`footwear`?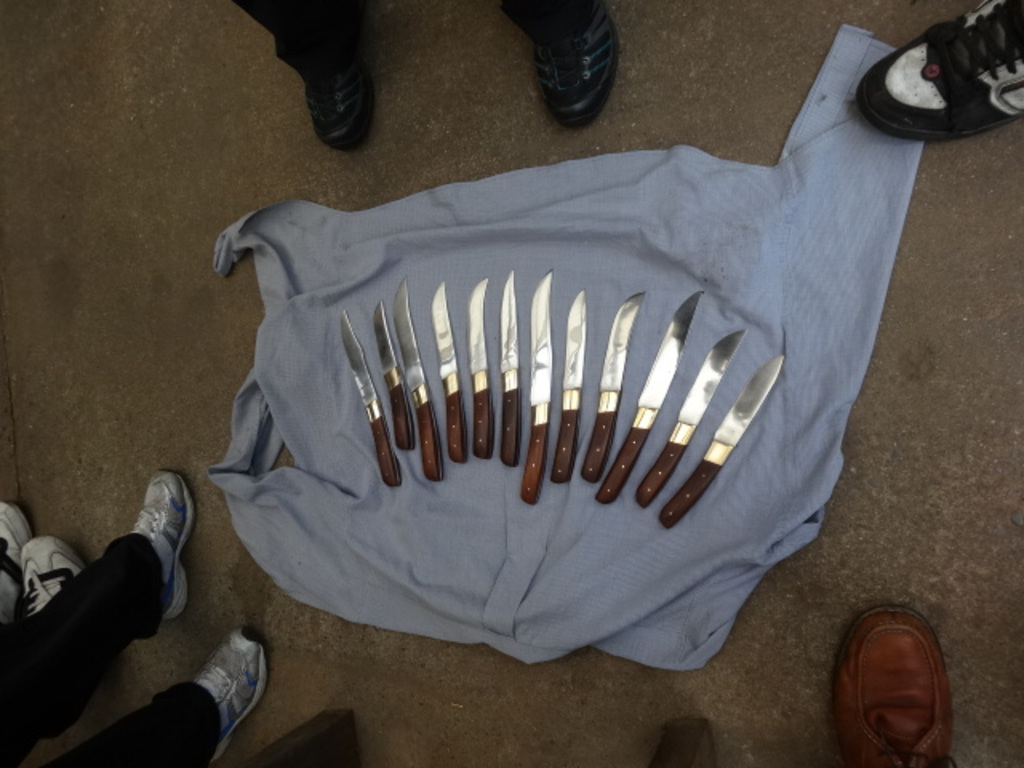
<box>866,6,1023,133</box>
